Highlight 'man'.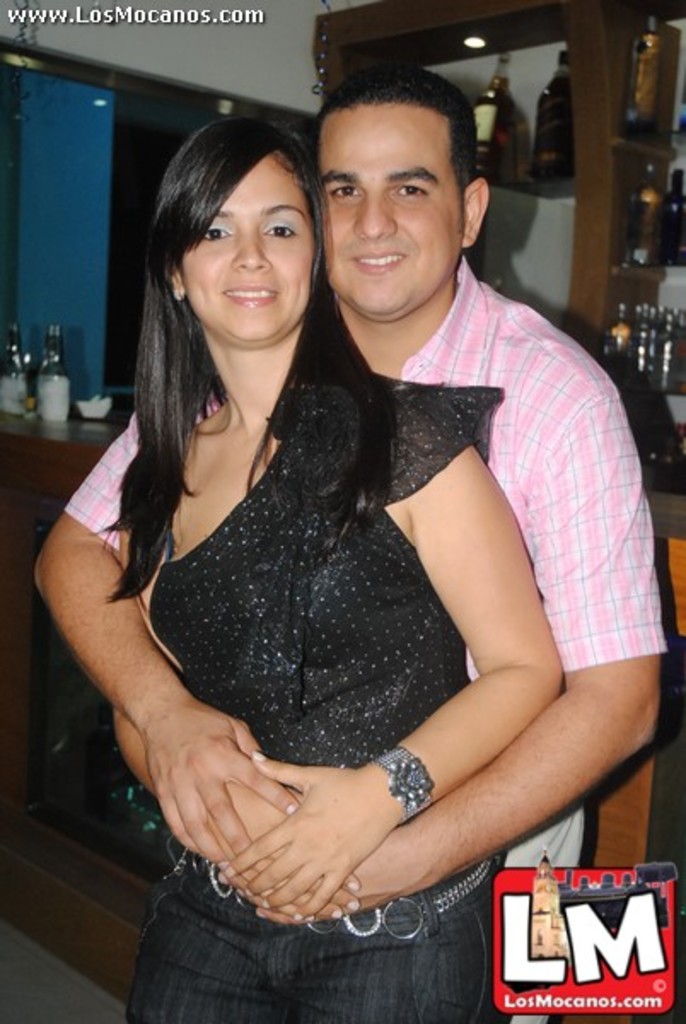
Highlighted region: (left=80, top=102, right=623, bottom=920).
